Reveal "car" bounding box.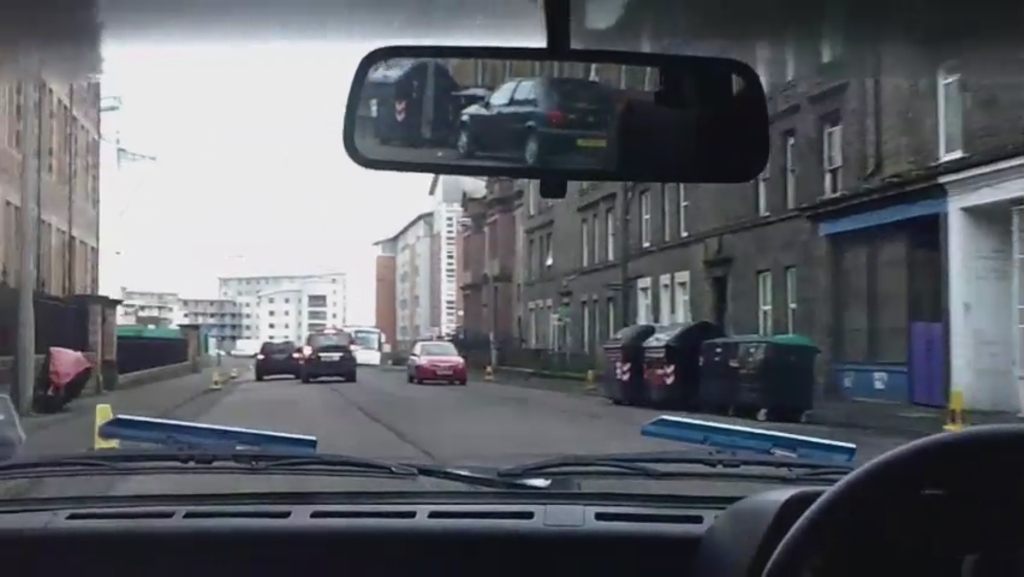
Revealed: locate(0, 0, 1023, 576).
